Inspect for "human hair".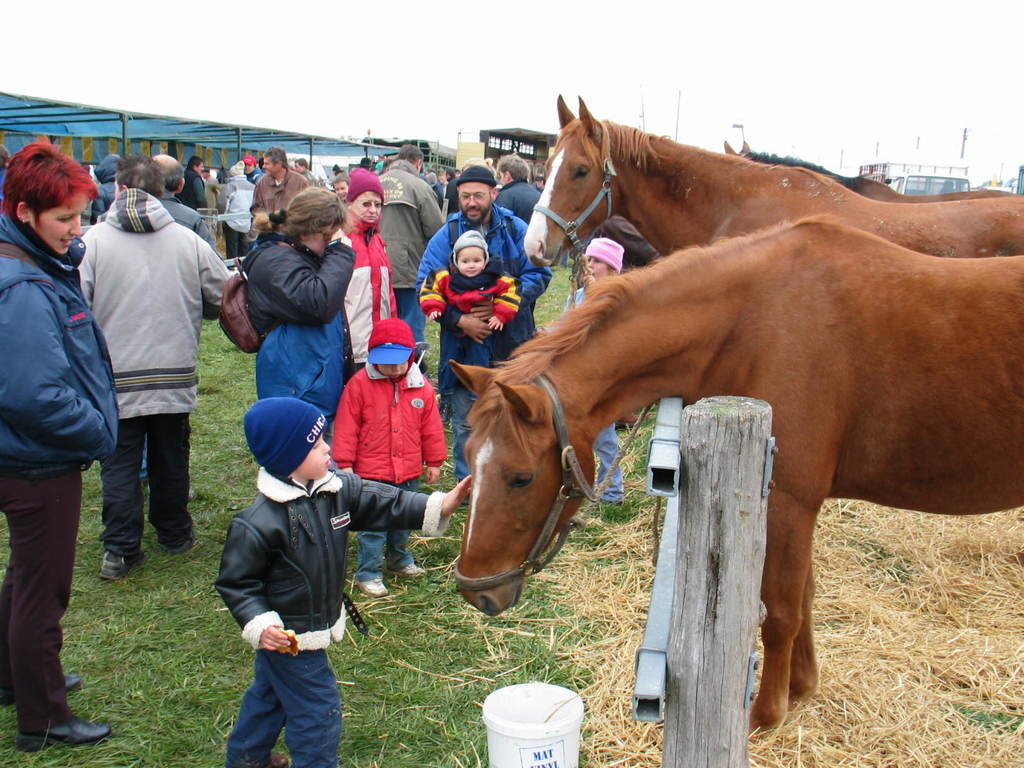
Inspection: bbox=(0, 141, 84, 244).
